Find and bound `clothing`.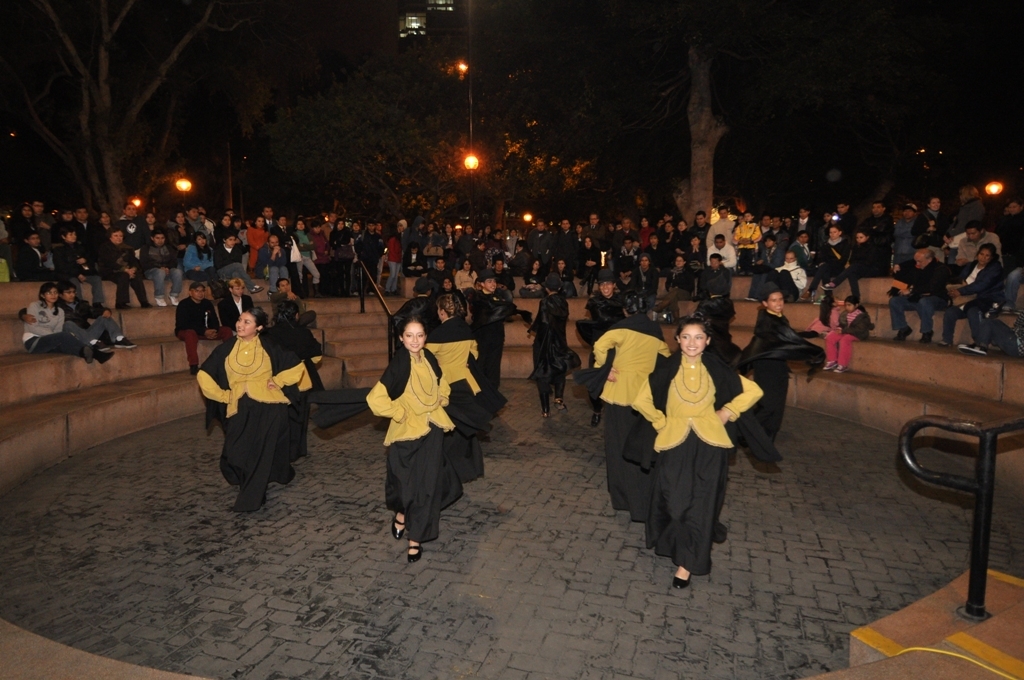
Bound: left=213, top=241, right=256, bottom=289.
